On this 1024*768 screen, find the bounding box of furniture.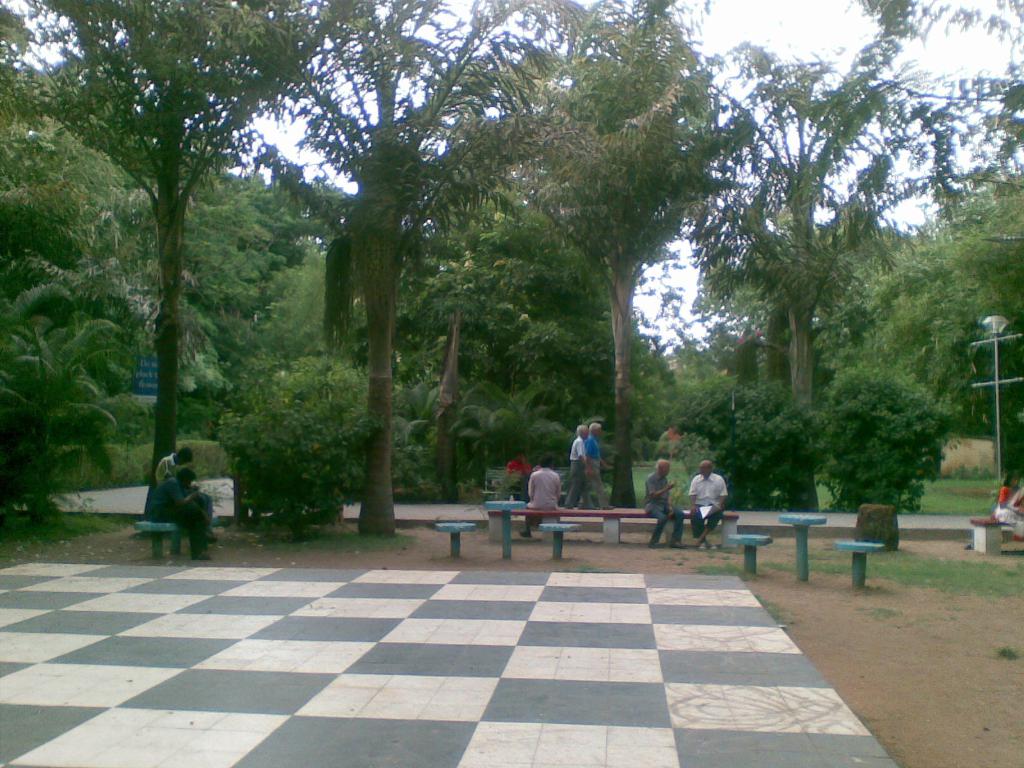
Bounding box: locate(439, 521, 479, 557).
